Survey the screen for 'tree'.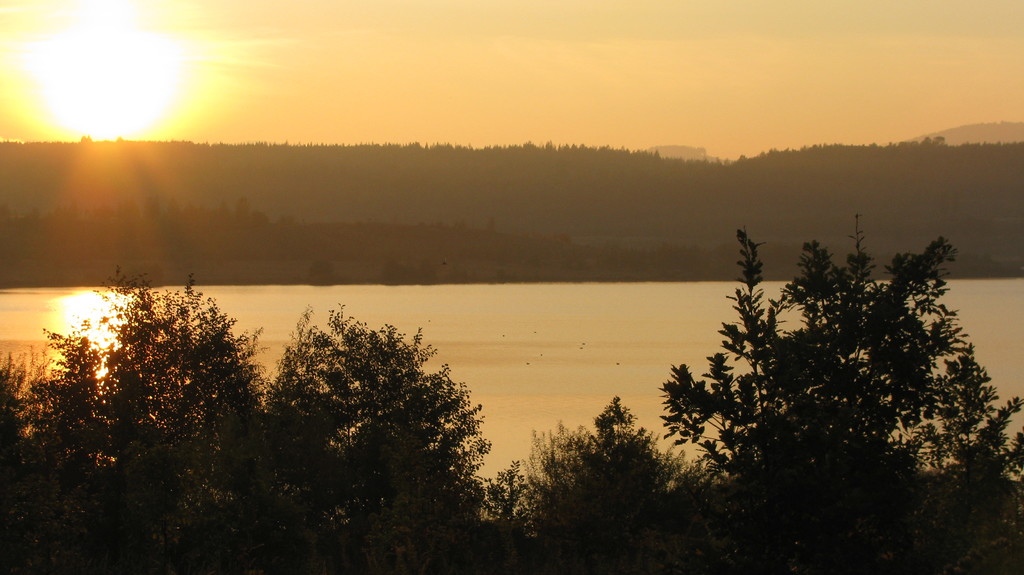
Survey found: left=476, top=476, right=532, bottom=557.
